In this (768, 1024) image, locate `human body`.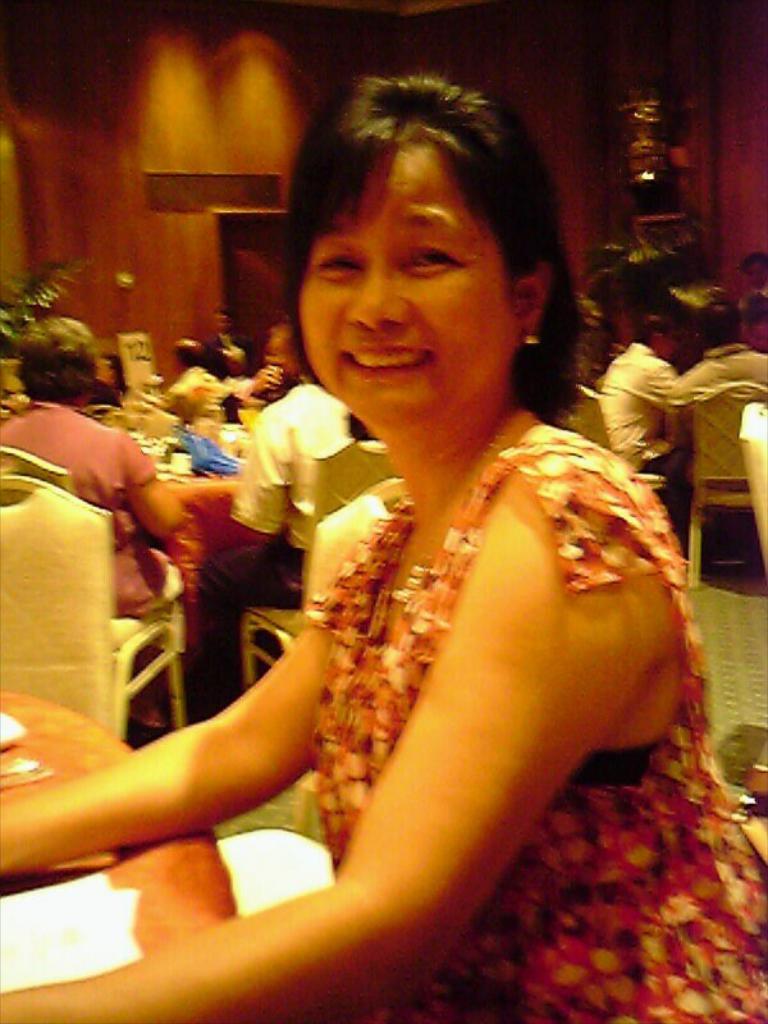
Bounding box: x1=155 y1=330 x2=230 y2=445.
